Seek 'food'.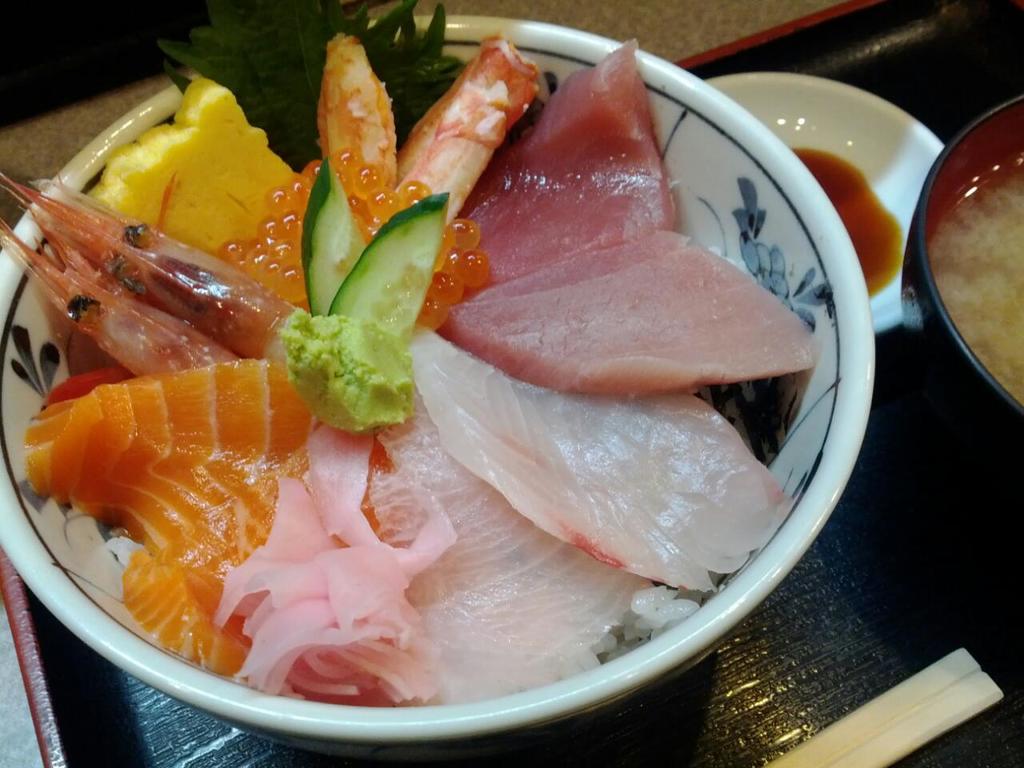
<region>790, 142, 903, 302</region>.
